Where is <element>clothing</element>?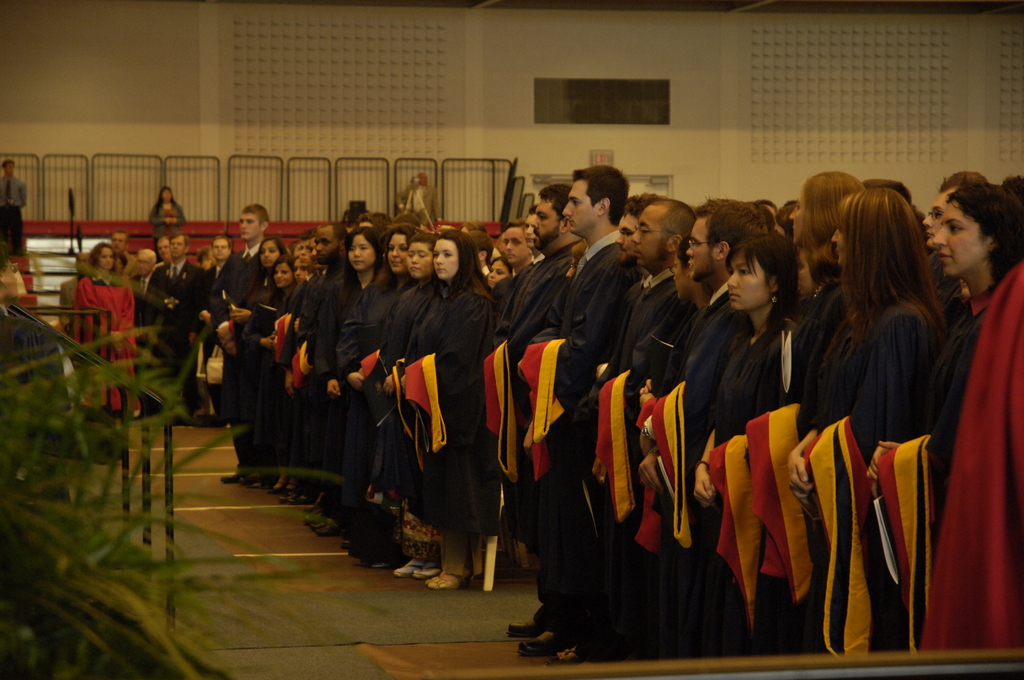
bbox=(324, 255, 392, 476).
